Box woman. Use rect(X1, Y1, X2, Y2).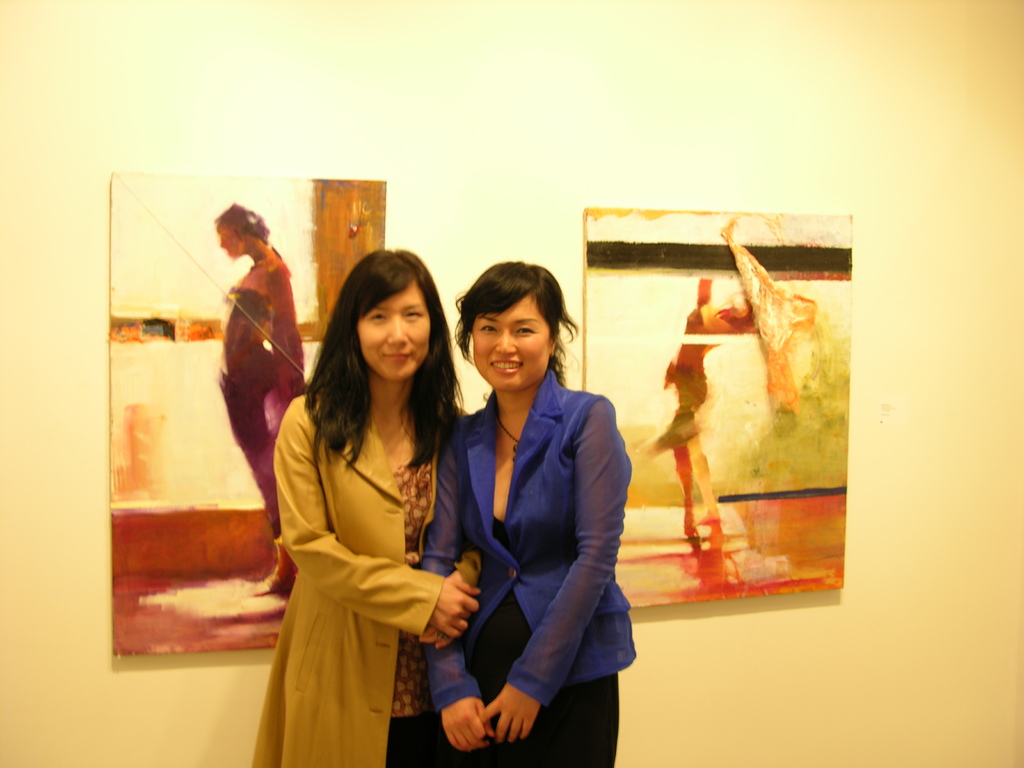
rect(416, 258, 637, 767).
